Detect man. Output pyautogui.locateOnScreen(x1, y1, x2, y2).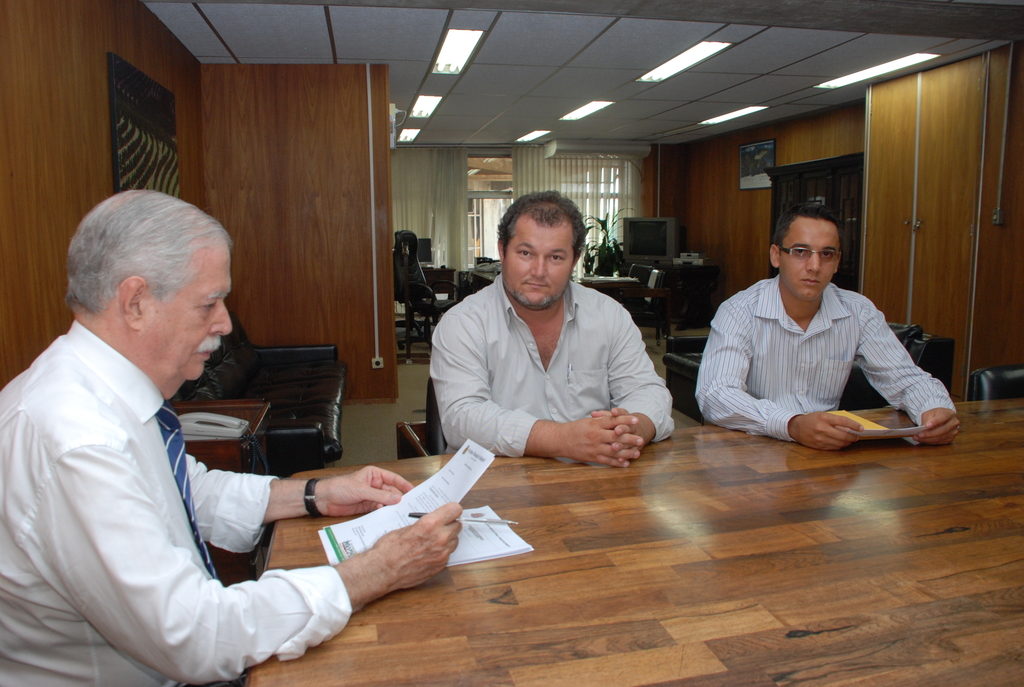
pyautogui.locateOnScreen(0, 181, 460, 686).
